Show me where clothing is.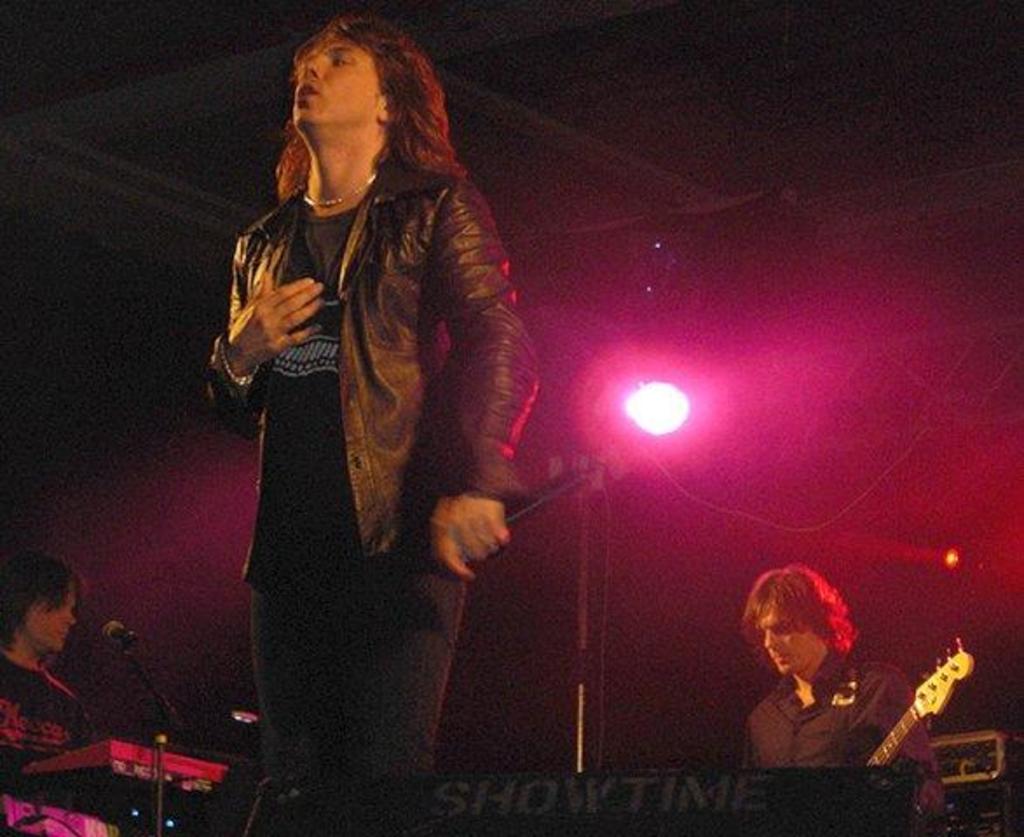
clothing is at <region>0, 650, 105, 835</region>.
